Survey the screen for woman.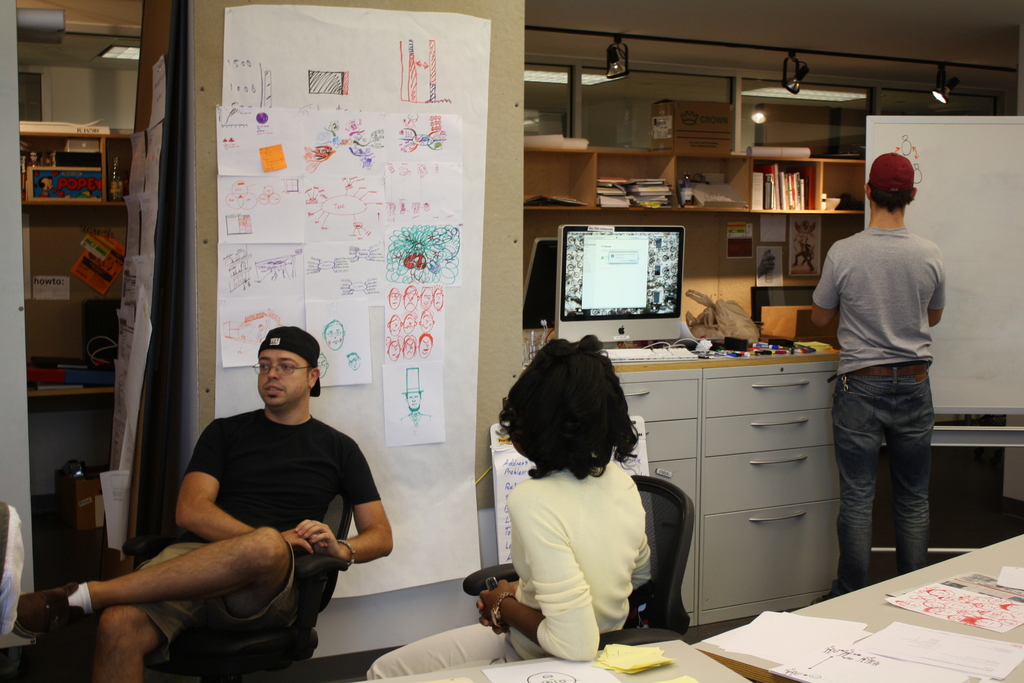
Survey found: 364 335 660 682.
